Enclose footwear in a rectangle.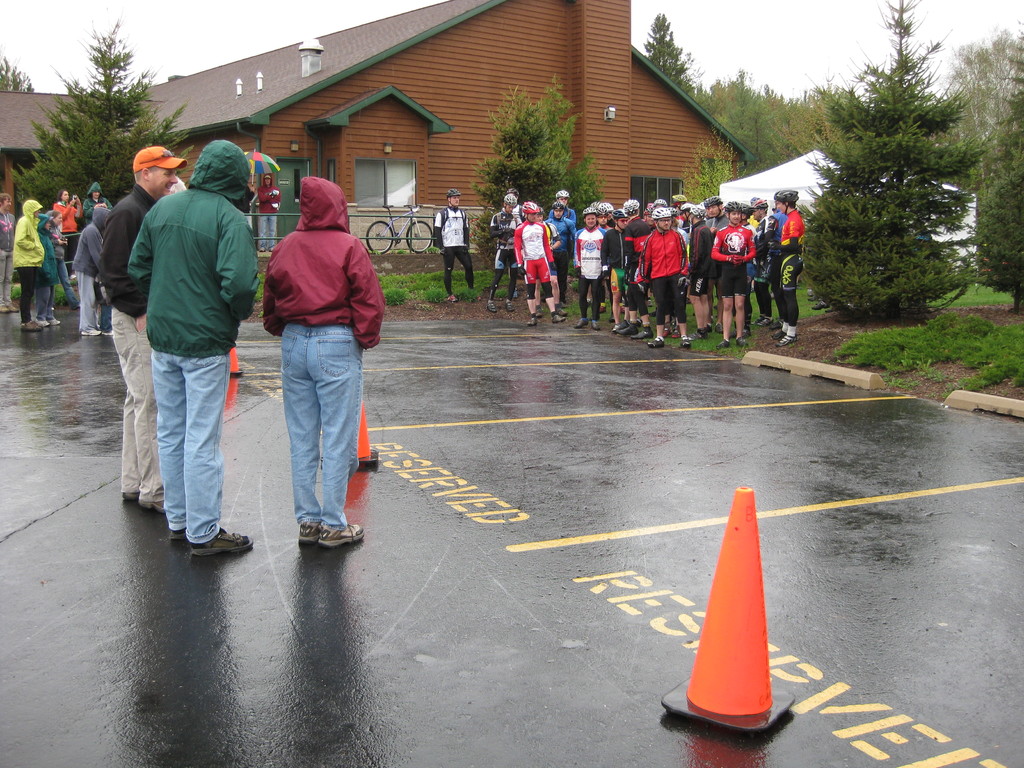
<bbox>778, 330, 796, 342</bbox>.
